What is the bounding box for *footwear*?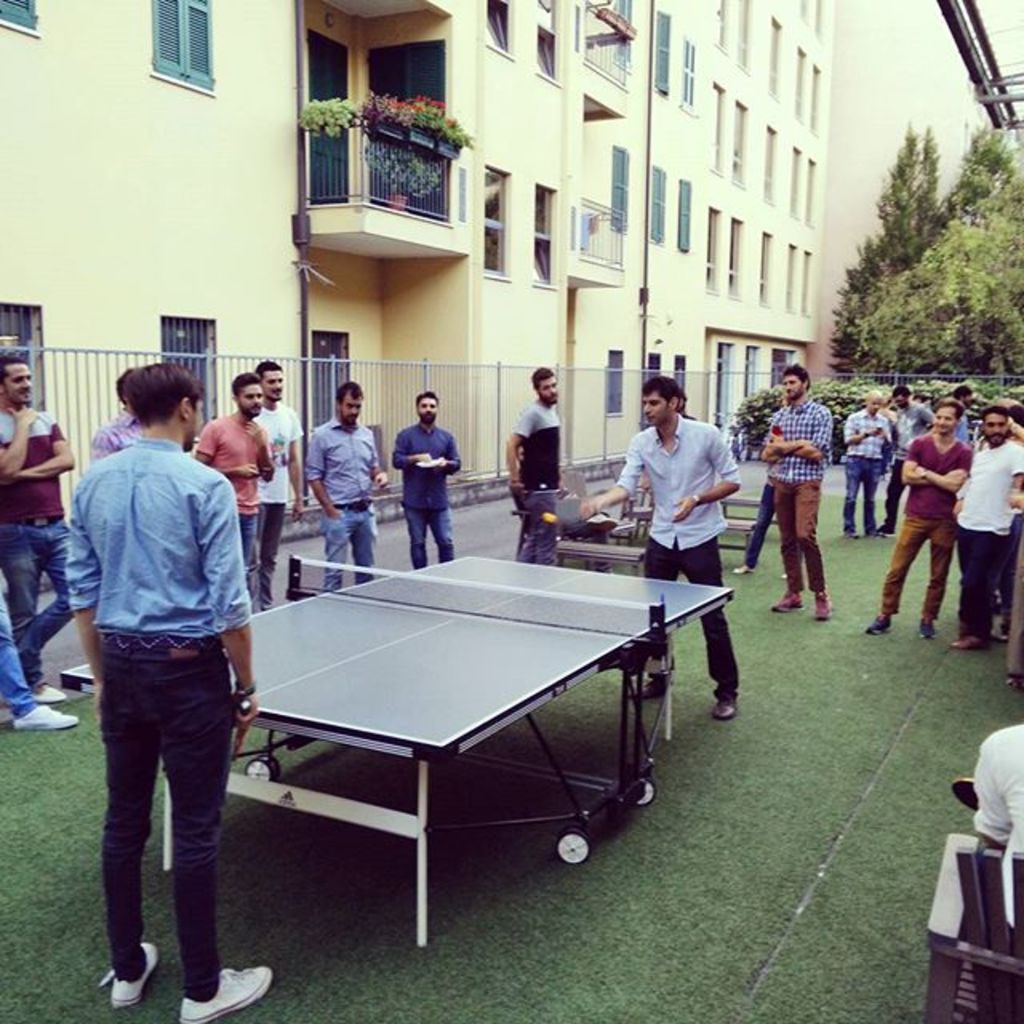
[left=32, top=682, right=72, bottom=706].
